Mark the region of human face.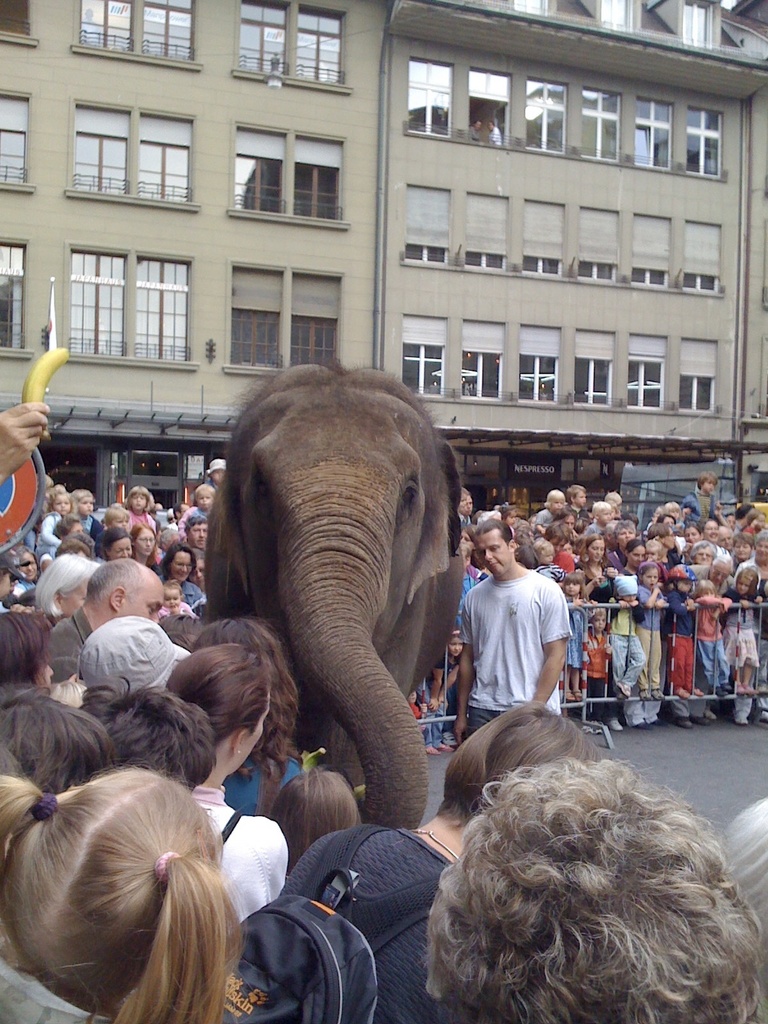
Region: (169, 547, 198, 580).
